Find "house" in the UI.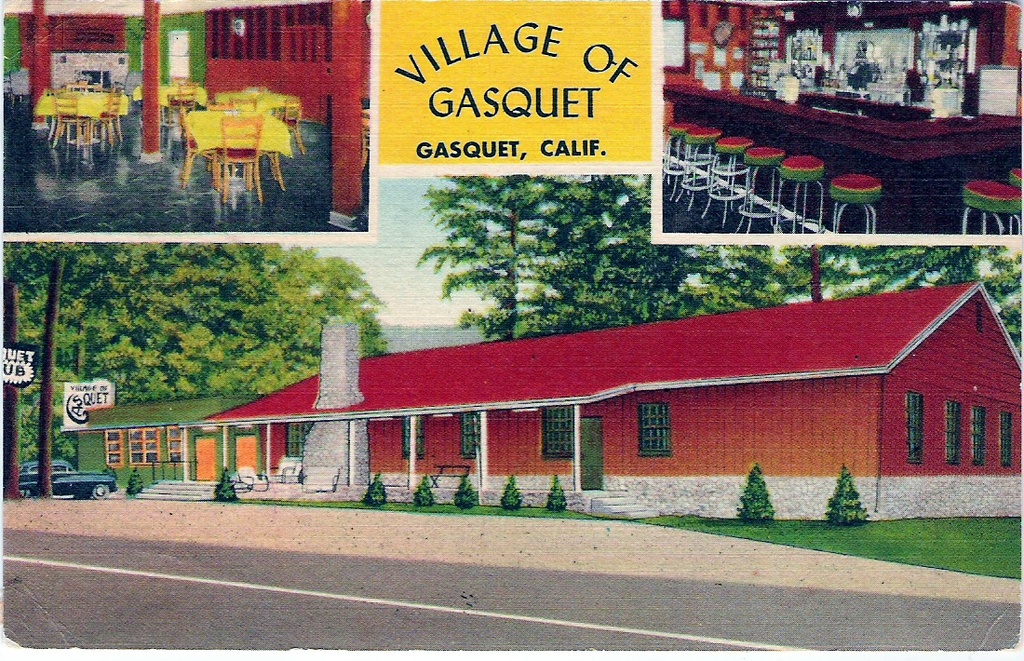
UI element at select_region(1, 0, 376, 233).
